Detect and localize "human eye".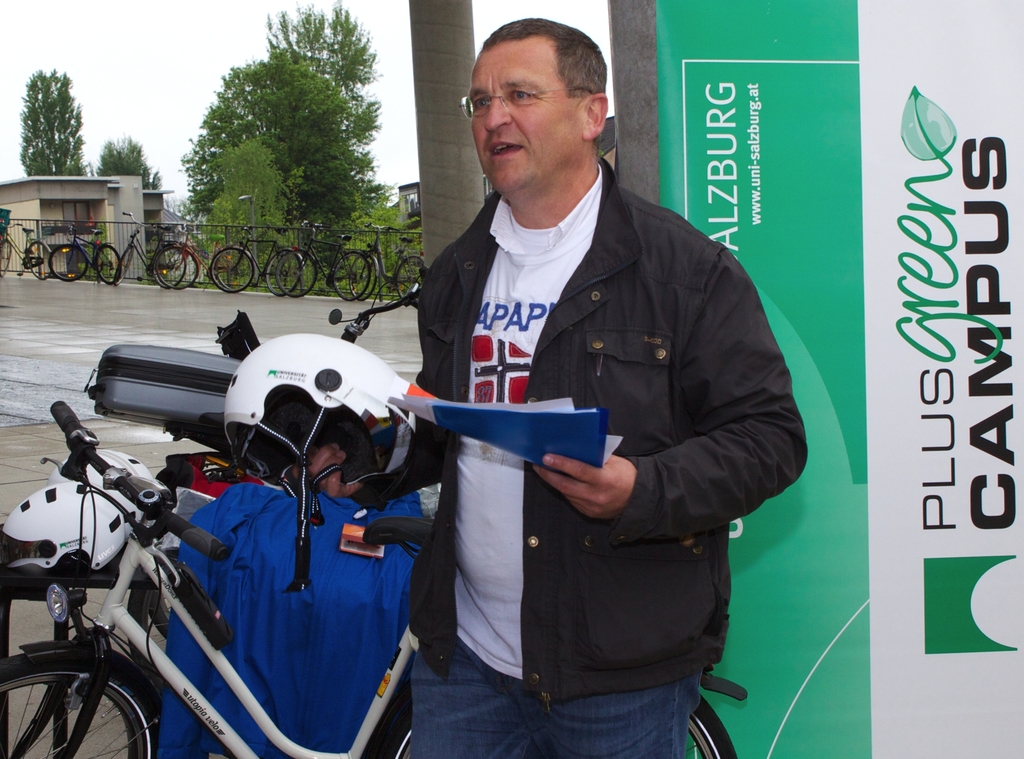
Localized at rect(474, 95, 492, 111).
